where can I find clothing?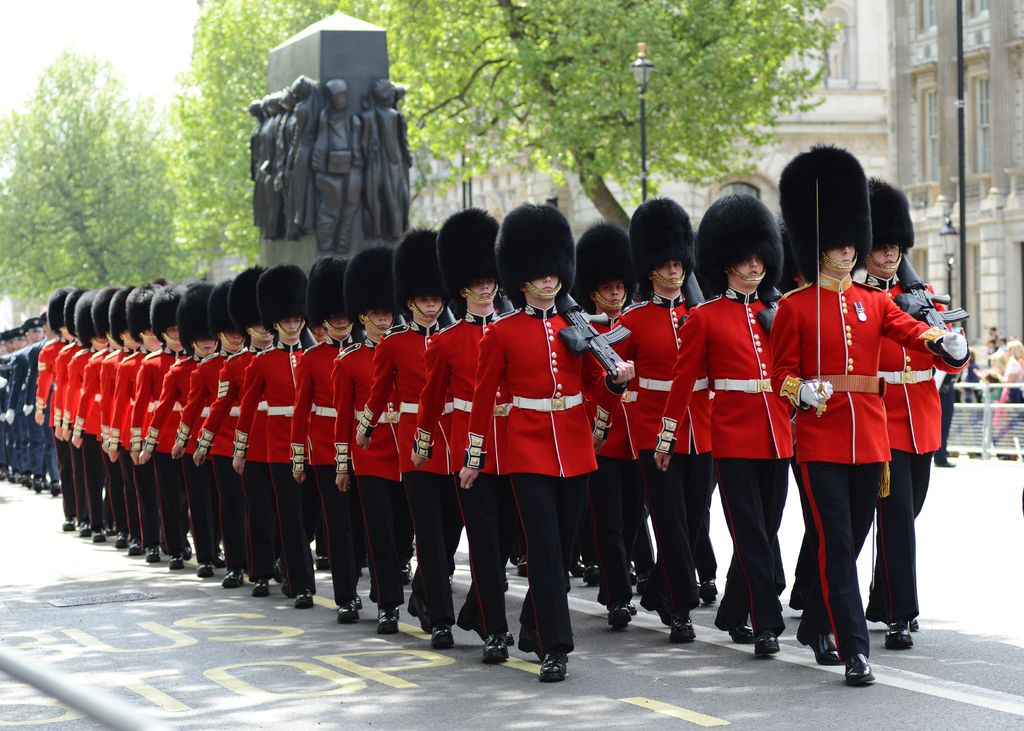
You can find it at x1=0, y1=353, x2=17, y2=475.
